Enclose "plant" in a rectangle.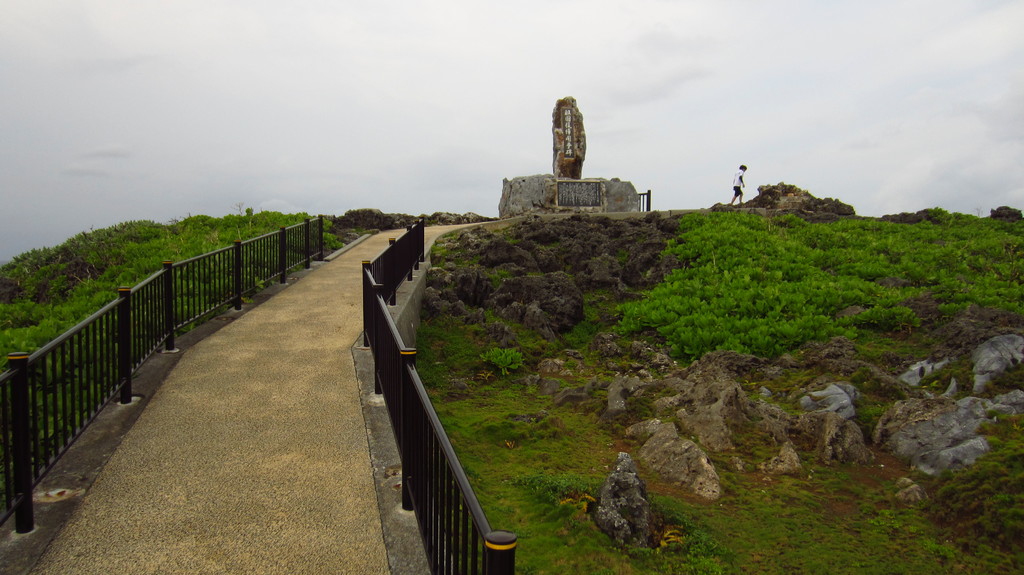
bbox=[478, 342, 525, 376].
